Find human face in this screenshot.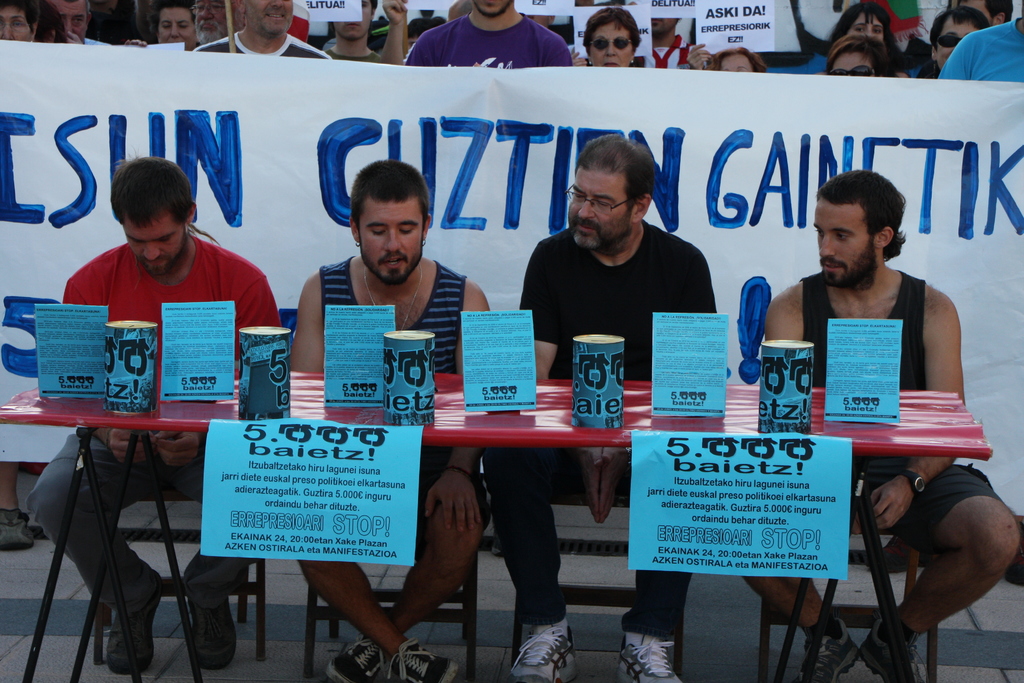
The bounding box for human face is left=938, top=17, right=985, bottom=65.
